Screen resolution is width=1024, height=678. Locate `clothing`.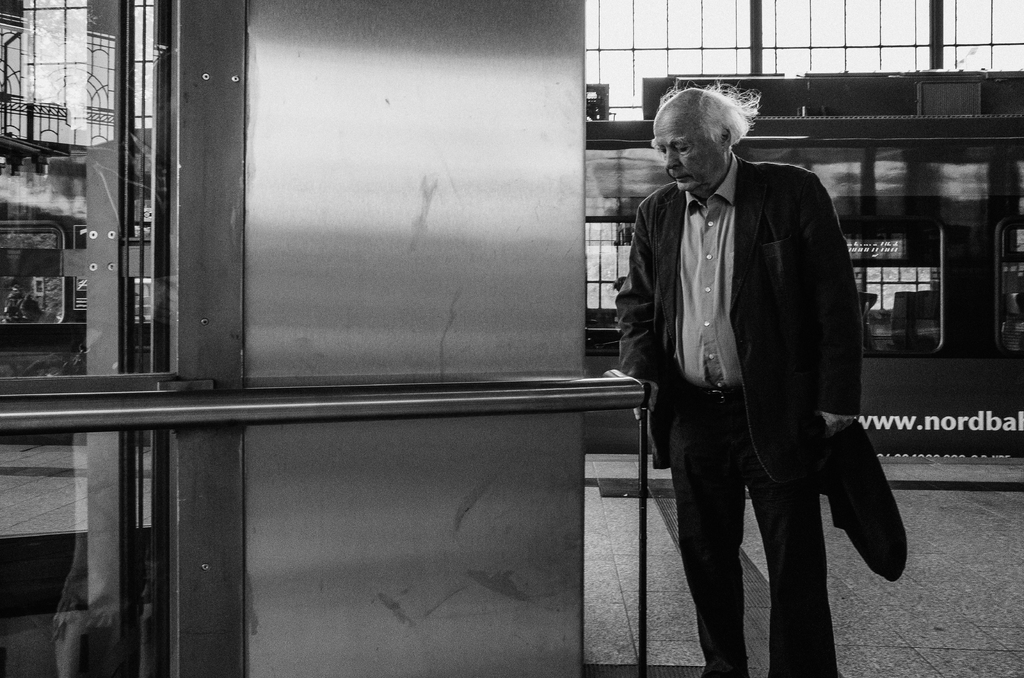
l=612, t=151, r=863, b=677.
